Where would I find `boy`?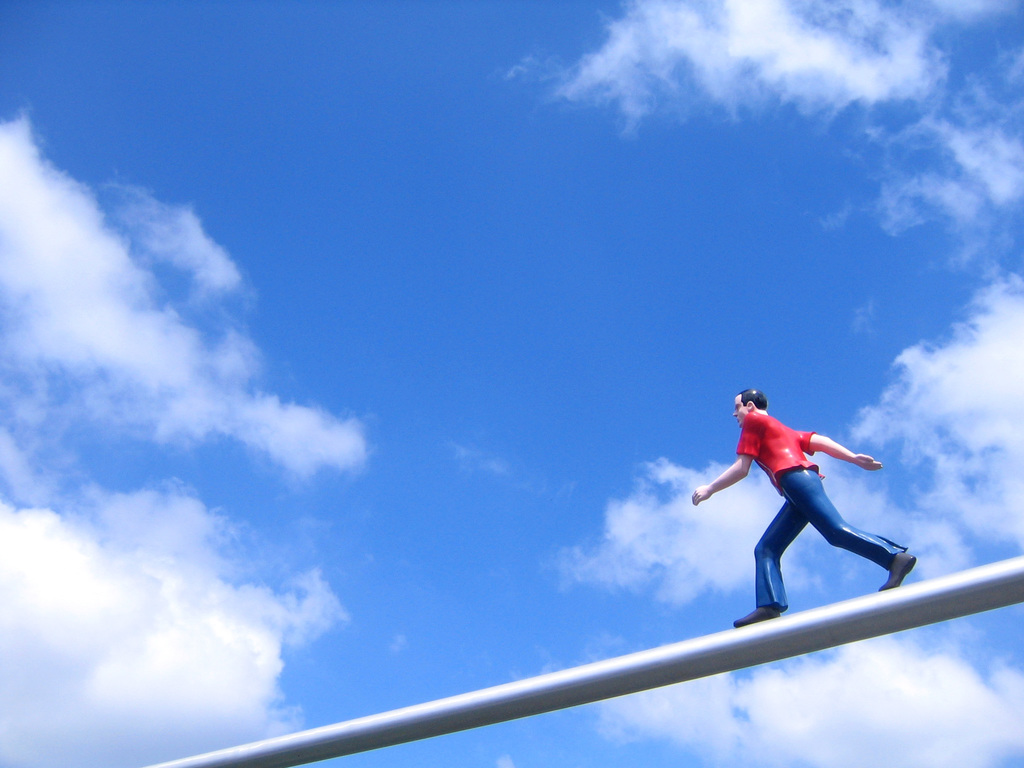
At box(684, 383, 921, 630).
